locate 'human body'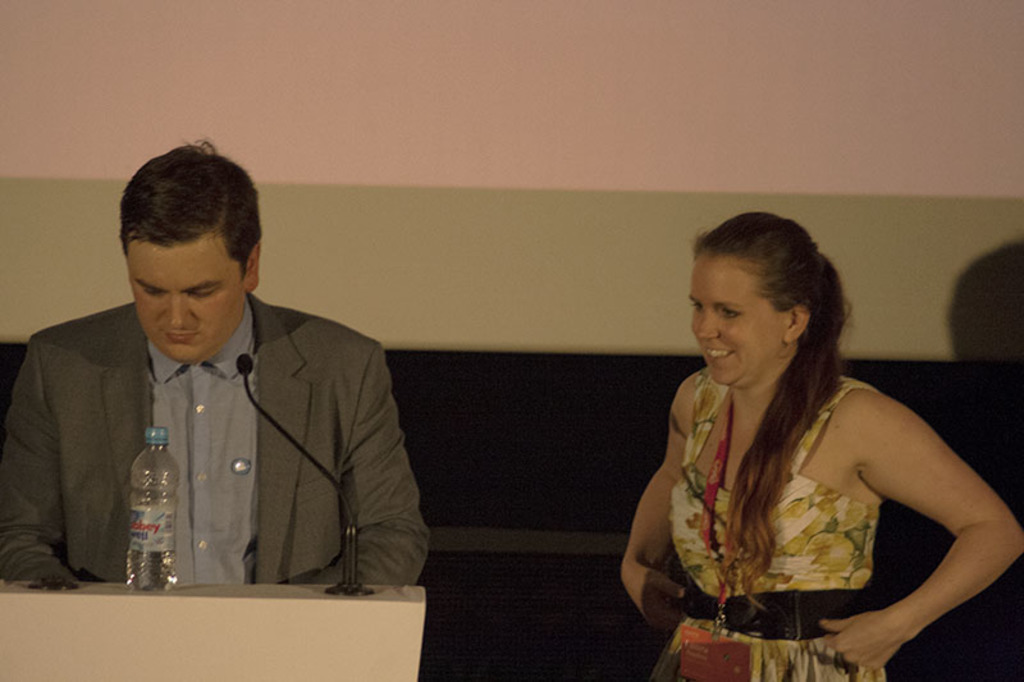
l=609, t=207, r=1018, b=679
